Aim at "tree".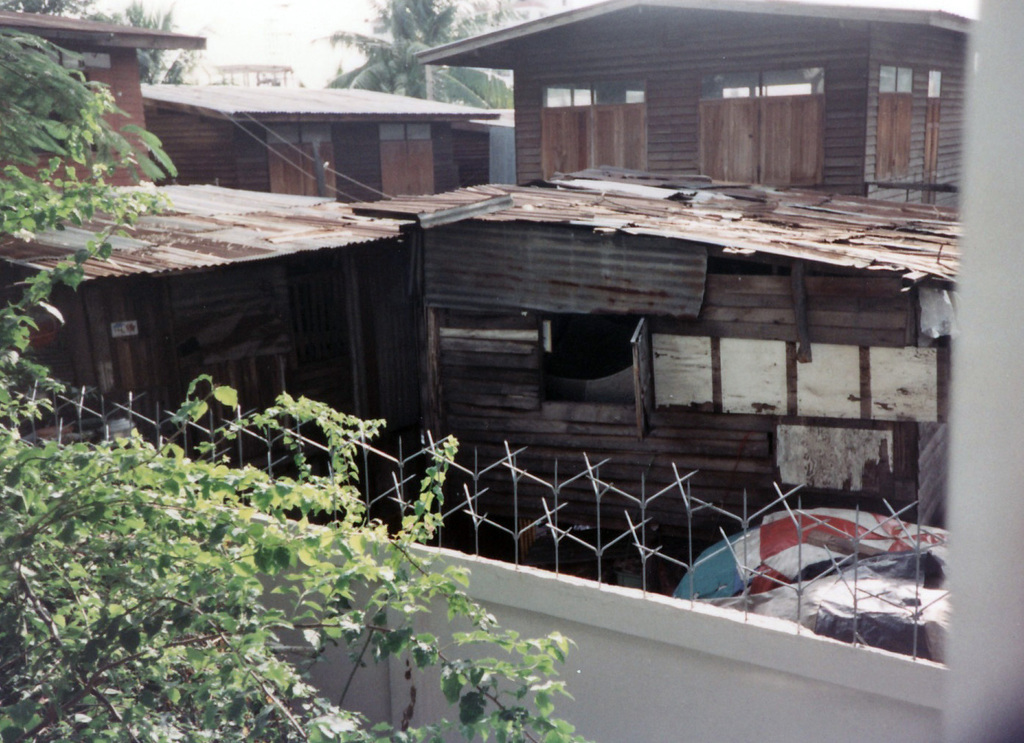
Aimed at 4:0:199:84.
